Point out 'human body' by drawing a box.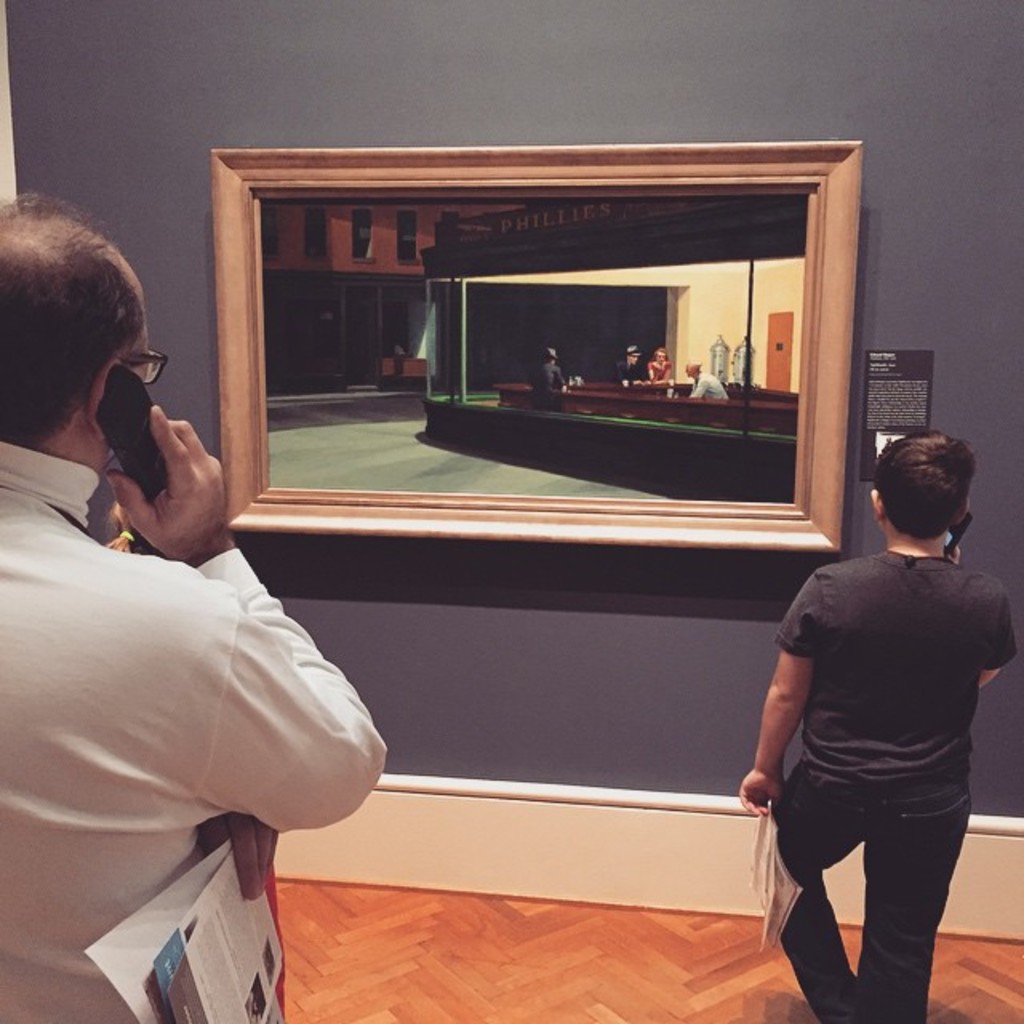
x1=731 y1=403 x2=1010 y2=1010.
